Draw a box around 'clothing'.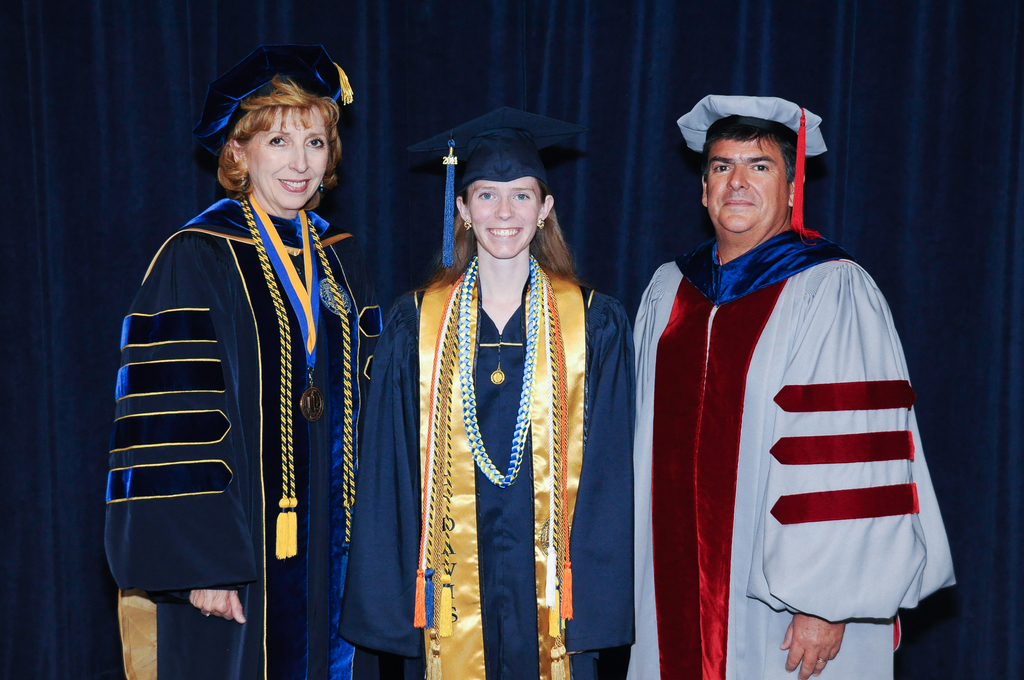
(337,254,637,679).
